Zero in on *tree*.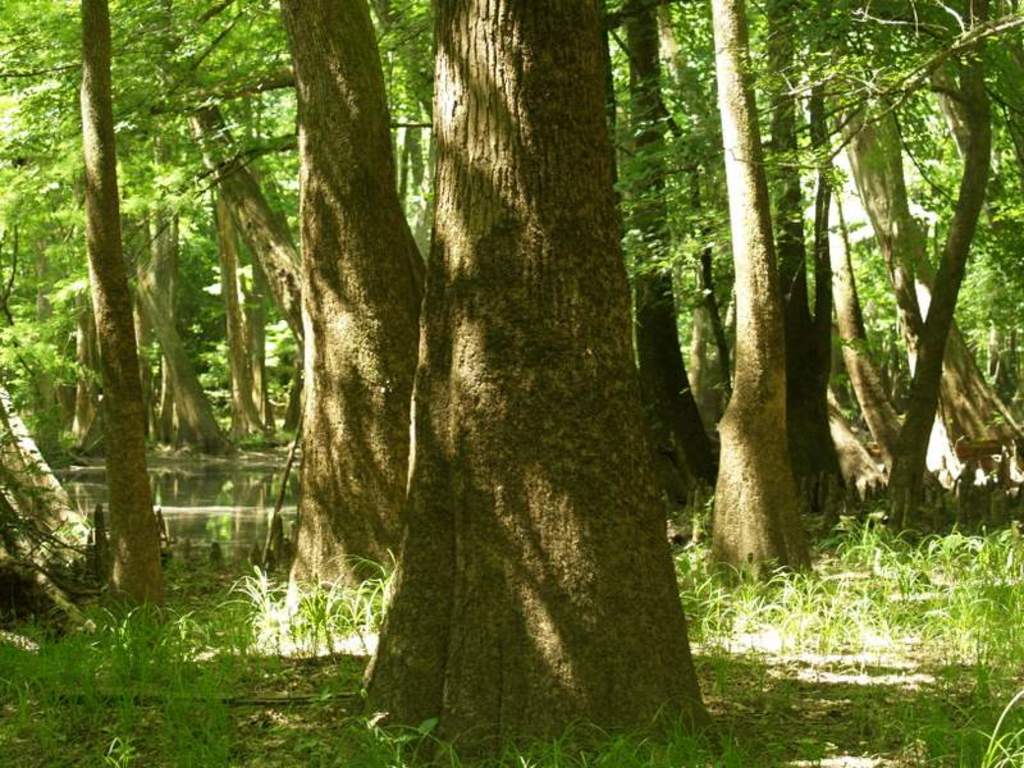
Zeroed in: [left=708, top=0, right=809, bottom=593].
